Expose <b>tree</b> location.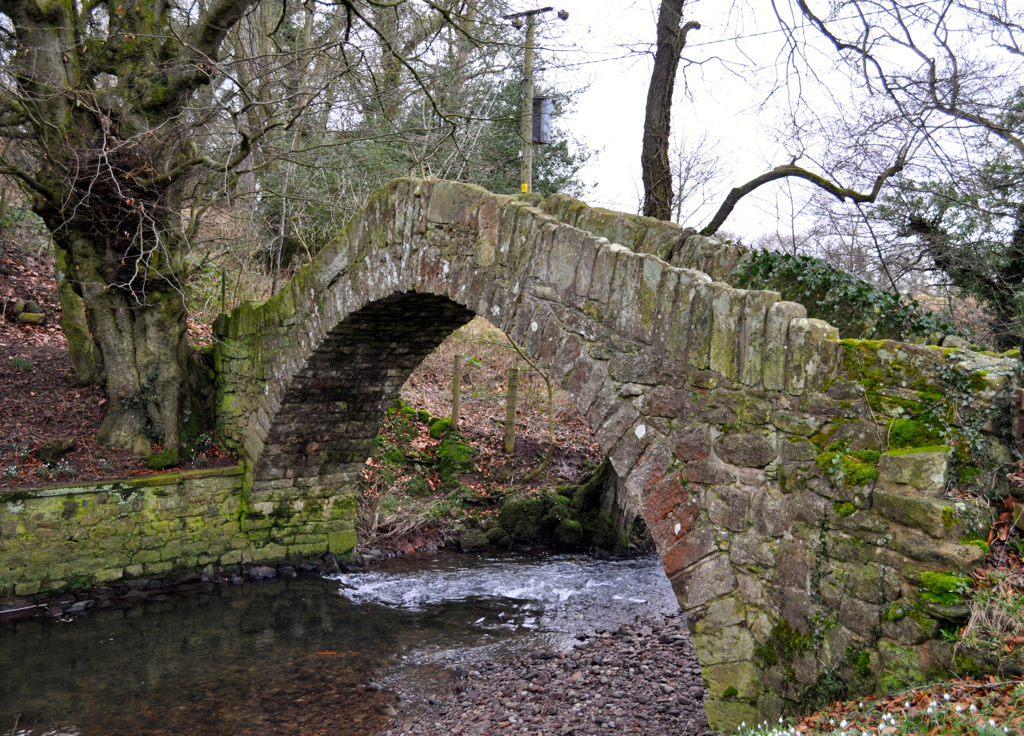
Exposed at 615, 0, 1023, 242.
